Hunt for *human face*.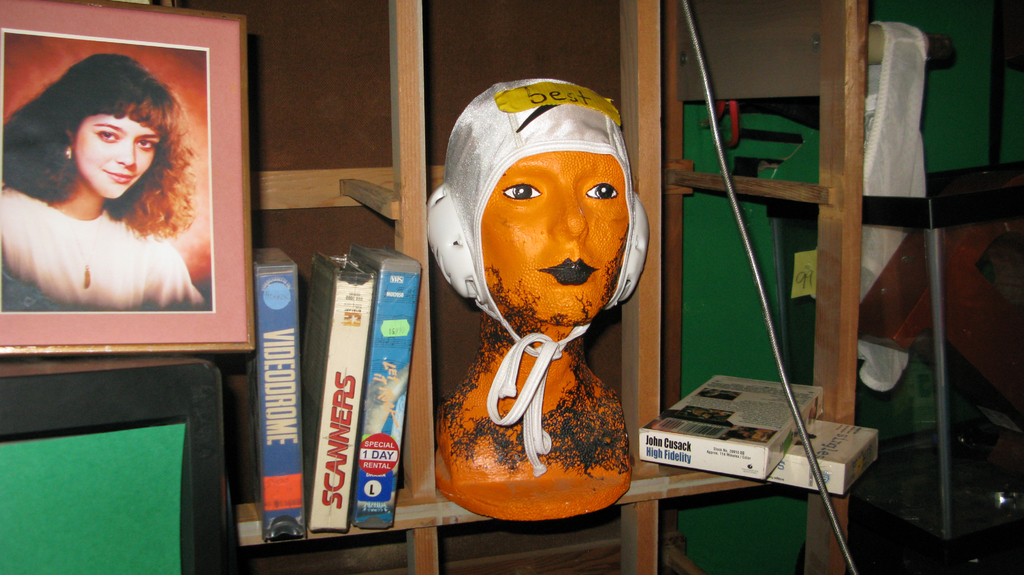
Hunted down at Rect(73, 100, 164, 203).
